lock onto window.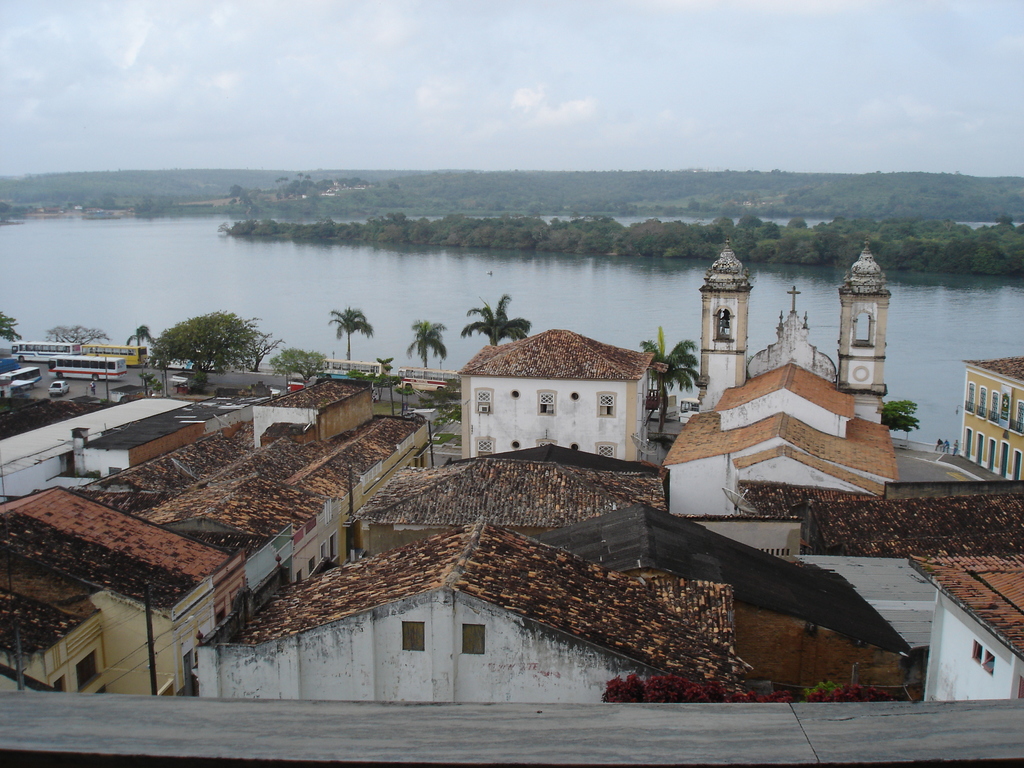
Locked: detection(412, 443, 432, 468).
